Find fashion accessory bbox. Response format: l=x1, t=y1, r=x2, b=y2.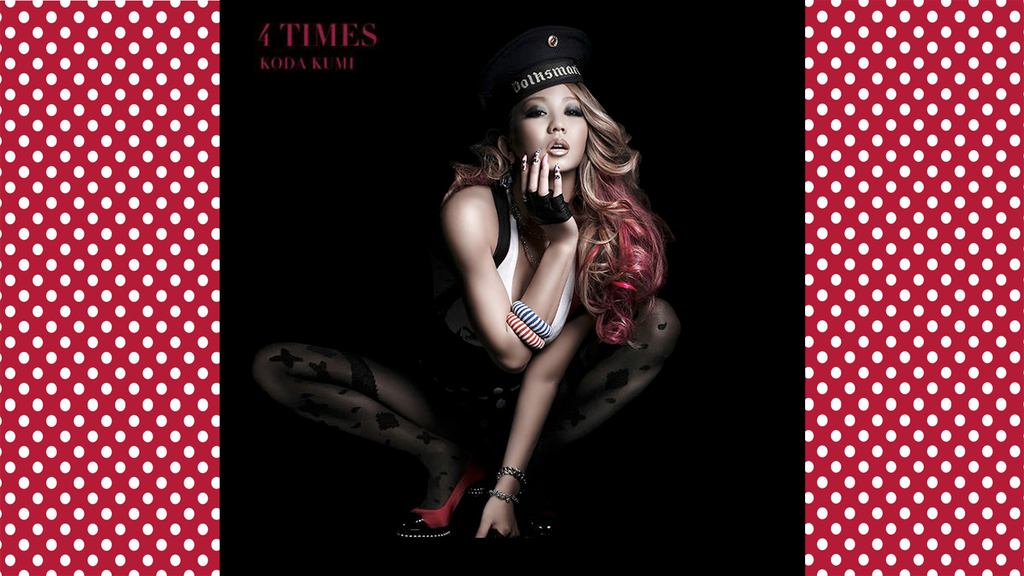
l=493, t=26, r=588, b=114.
